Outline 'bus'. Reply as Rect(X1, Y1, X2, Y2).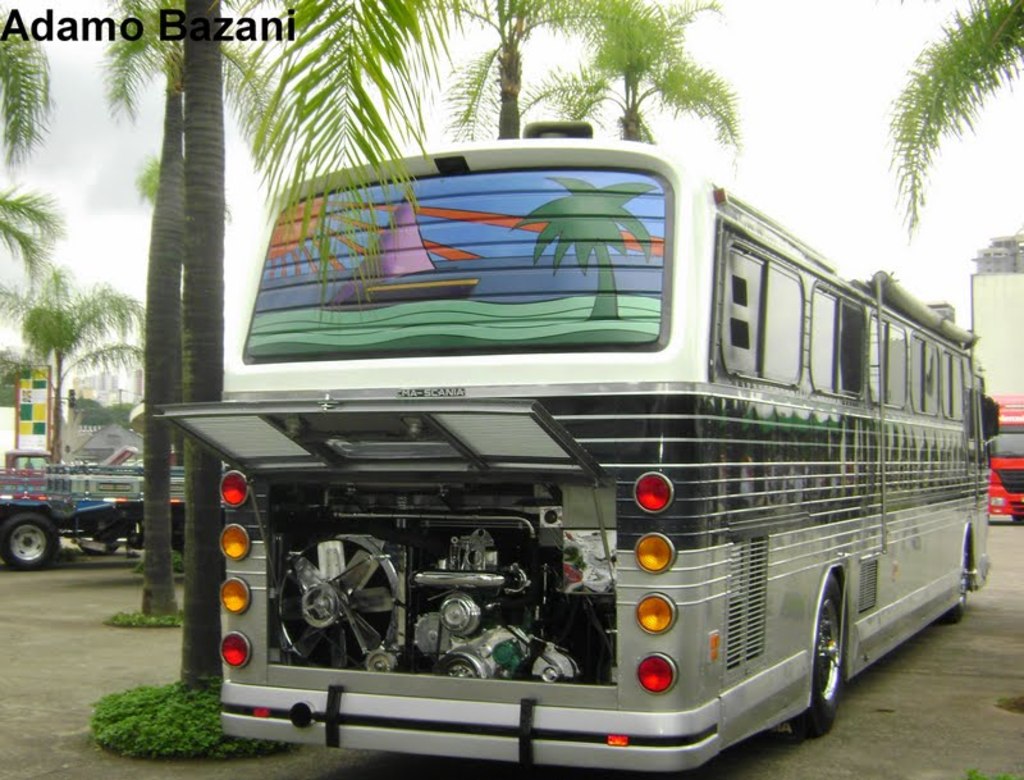
Rect(152, 122, 1001, 775).
